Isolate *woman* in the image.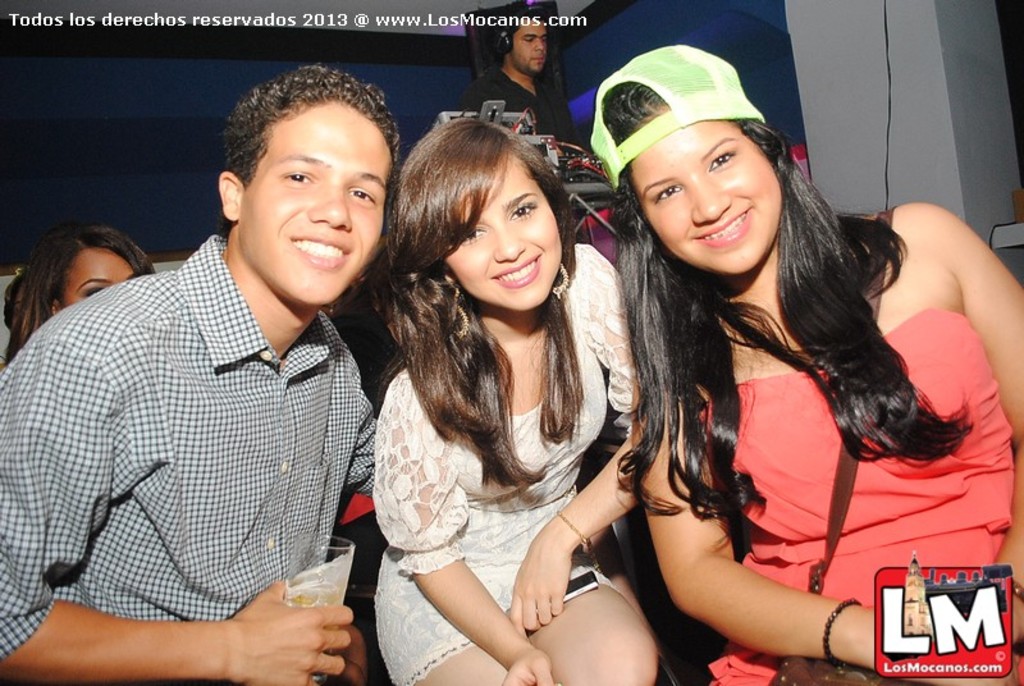
Isolated region: (349, 102, 653, 683).
